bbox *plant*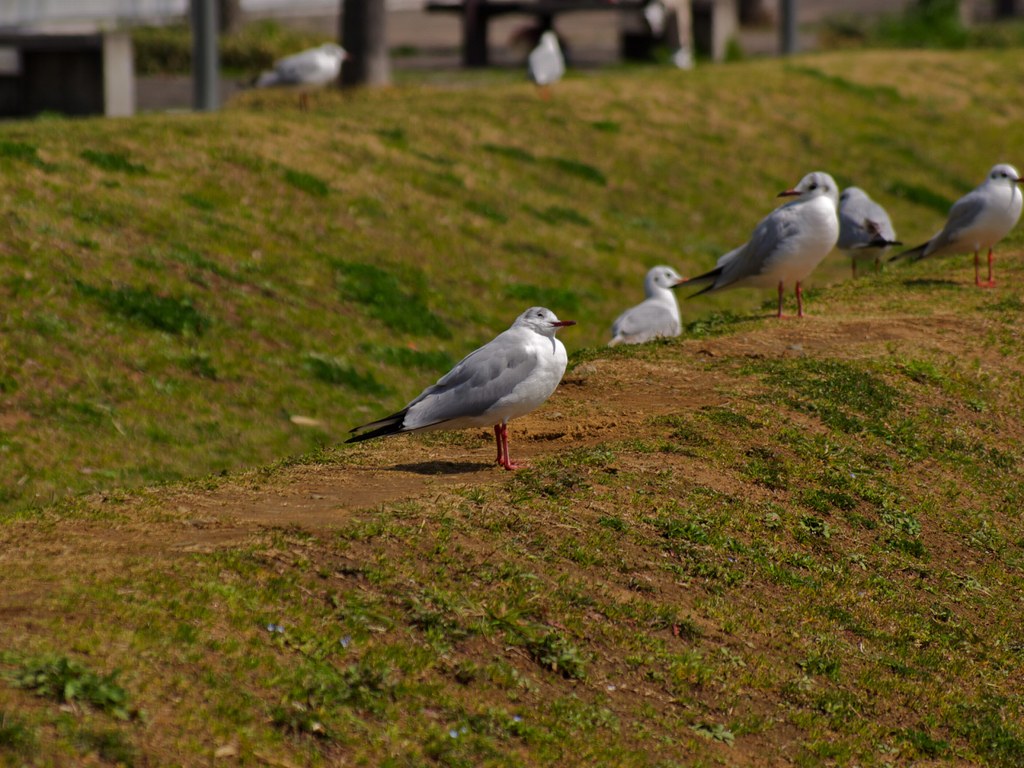
{"x1": 840, "y1": 1, "x2": 1010, "y2": 56}
